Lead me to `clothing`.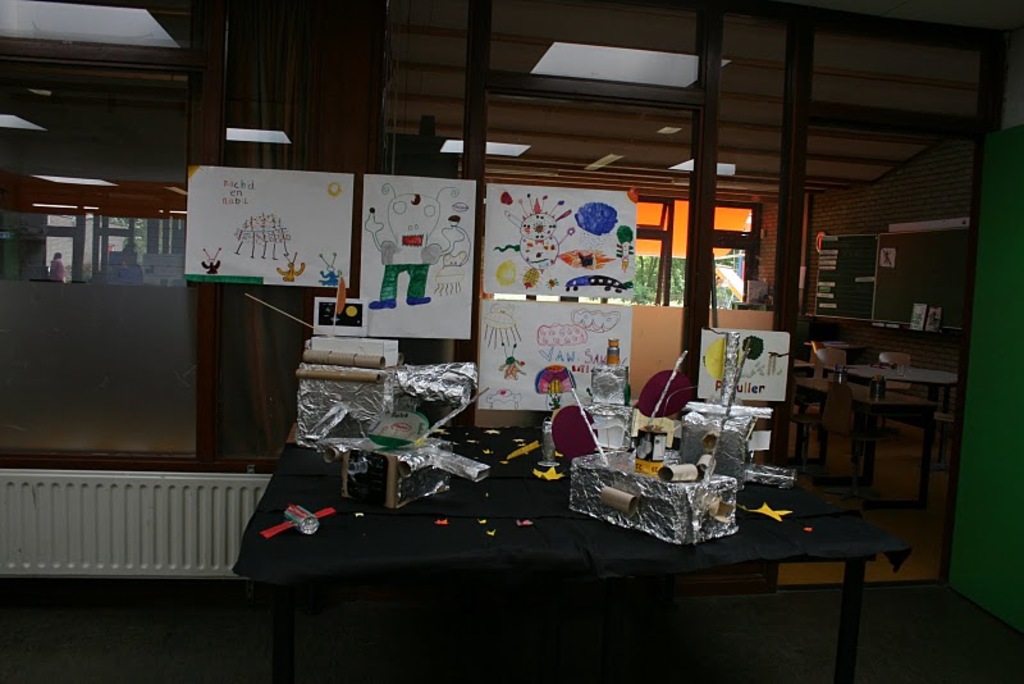
Lead to bbox=(381, 263, 430, 301).
